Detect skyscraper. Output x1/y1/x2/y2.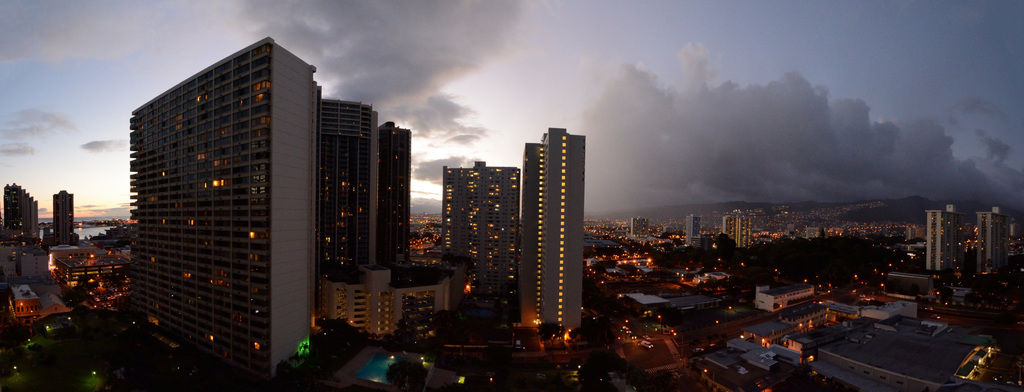
929/199/961/277.
